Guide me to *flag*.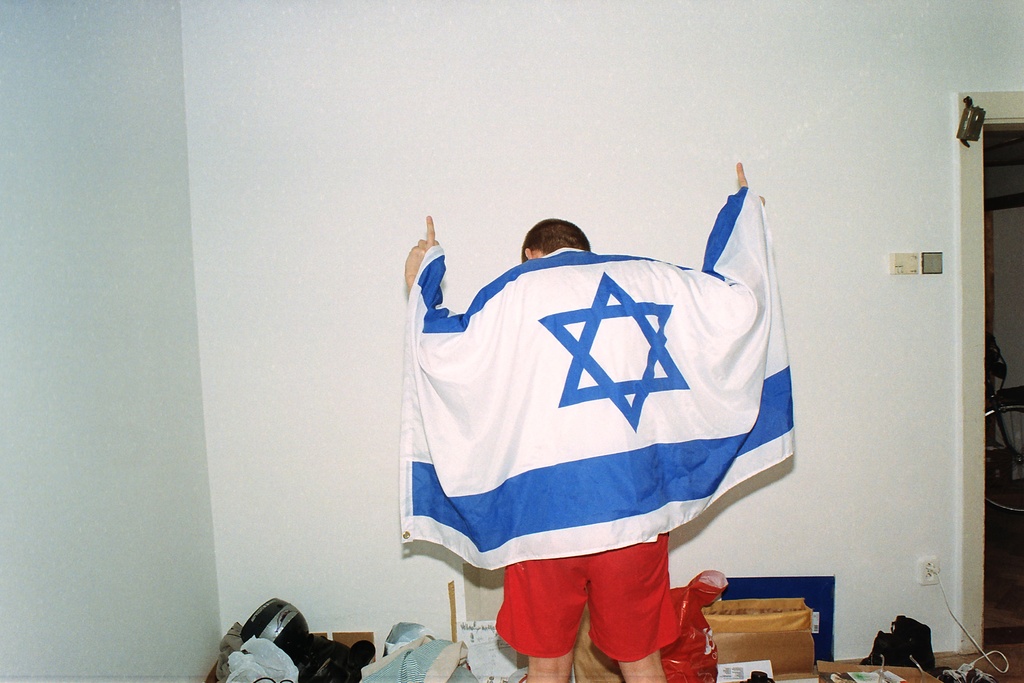
Guidance: <bbox>399, 211, 781, 623</bbox>.
